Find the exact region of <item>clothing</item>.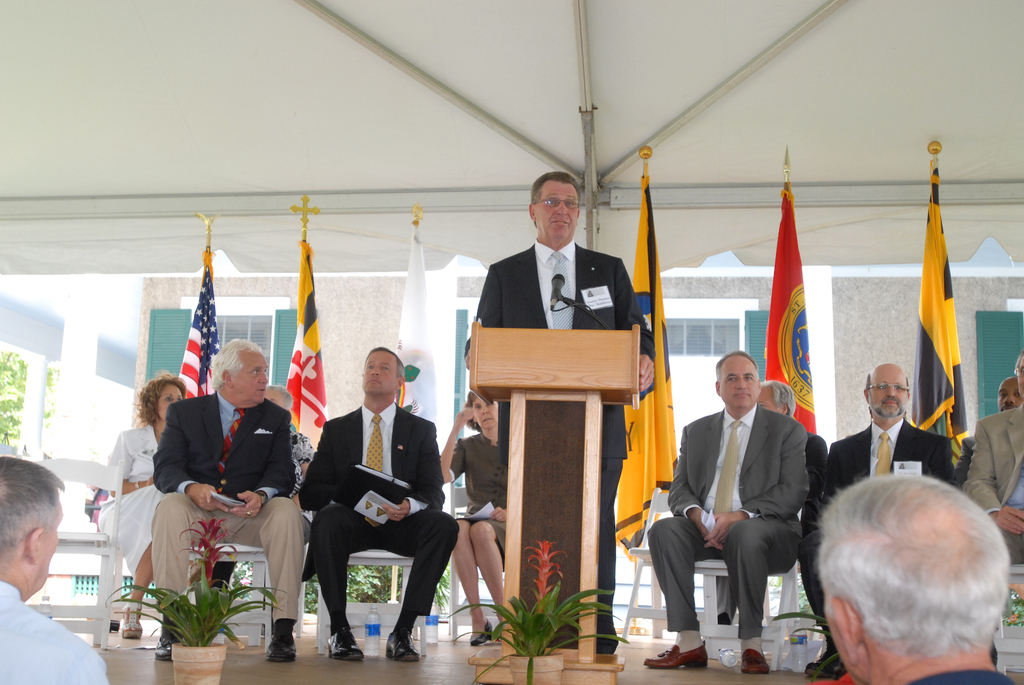
Exact region: BBox(442, 431, 511, 553).
